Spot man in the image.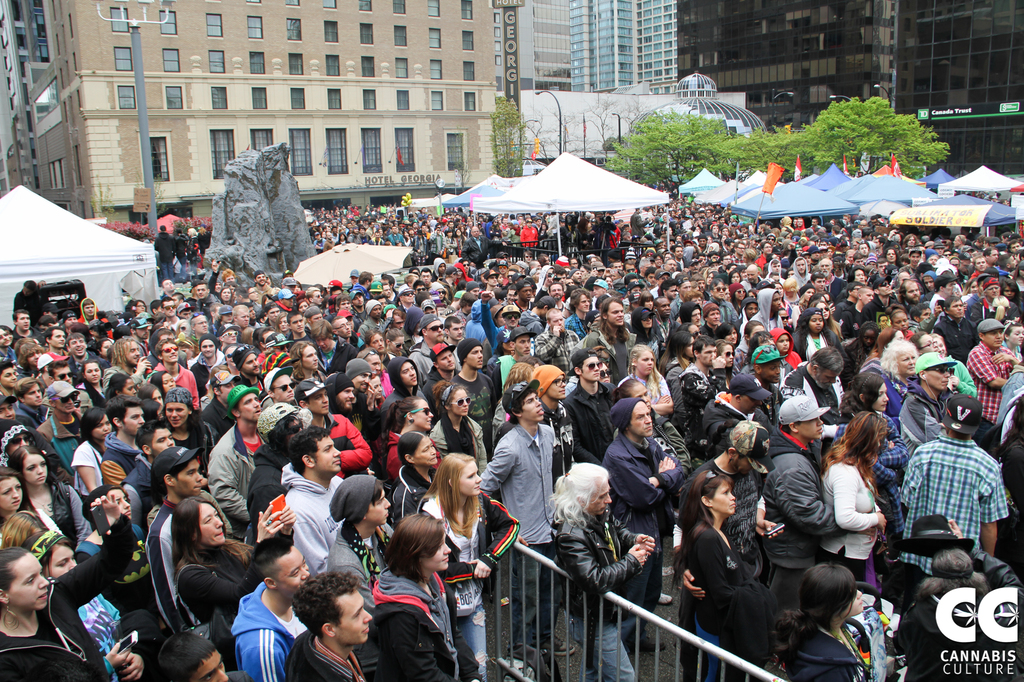
man found at select_region(170, 290, 182, 303).
